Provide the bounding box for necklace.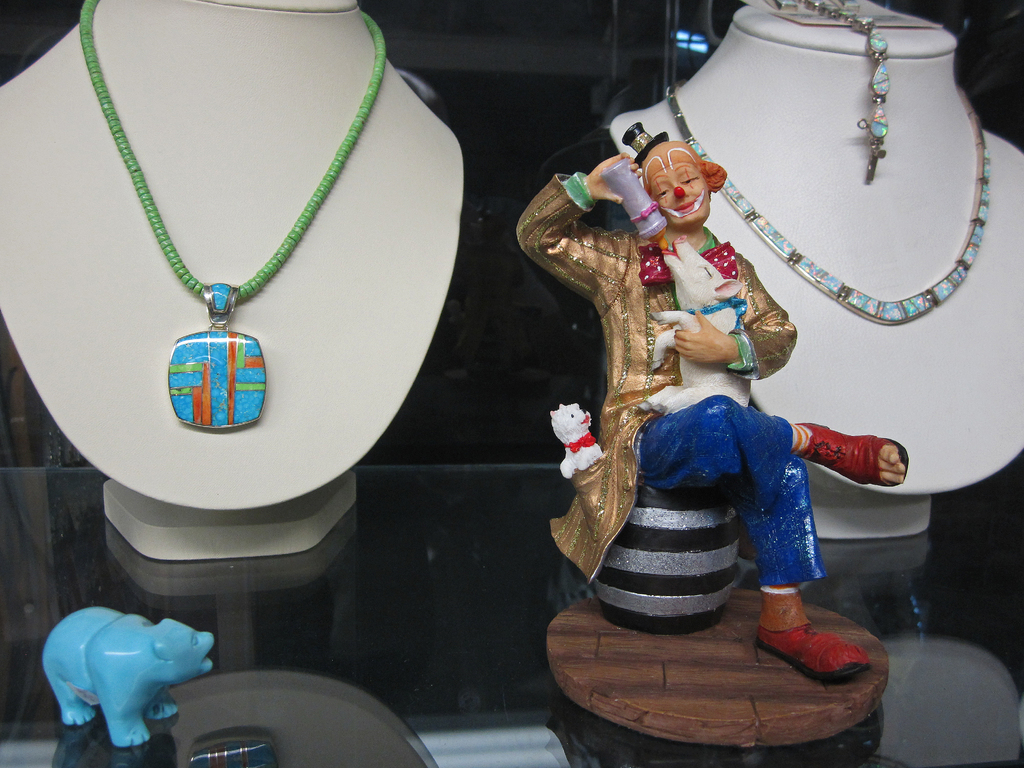
<region>77, 0, 383, 428</region>.
